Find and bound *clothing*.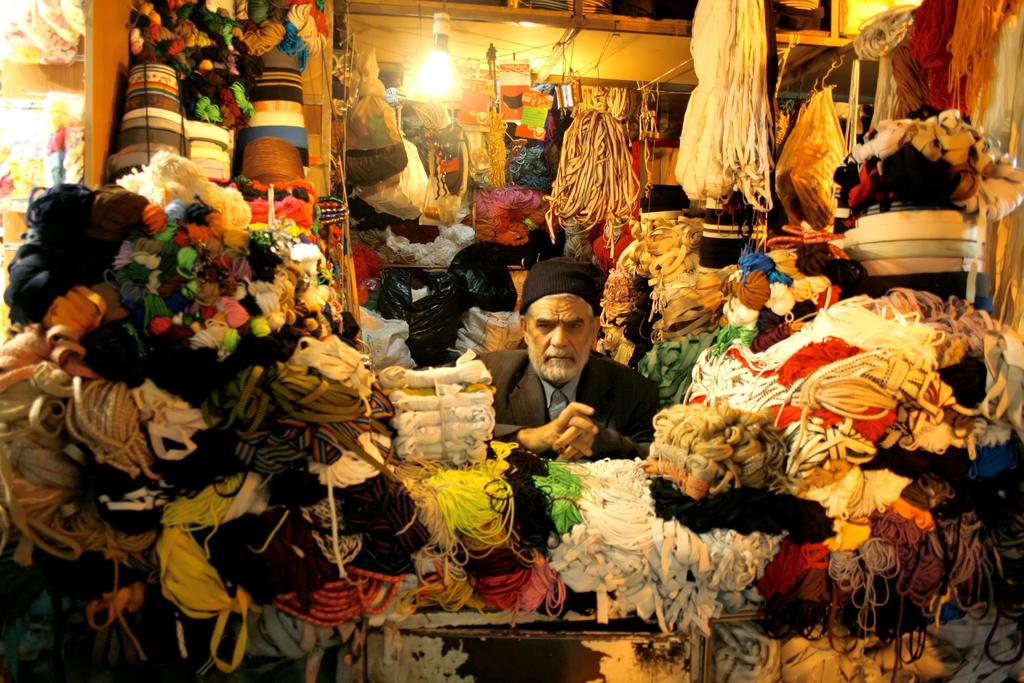
Bound: <bbox>0, 0, 1023, 682</bbox>.
